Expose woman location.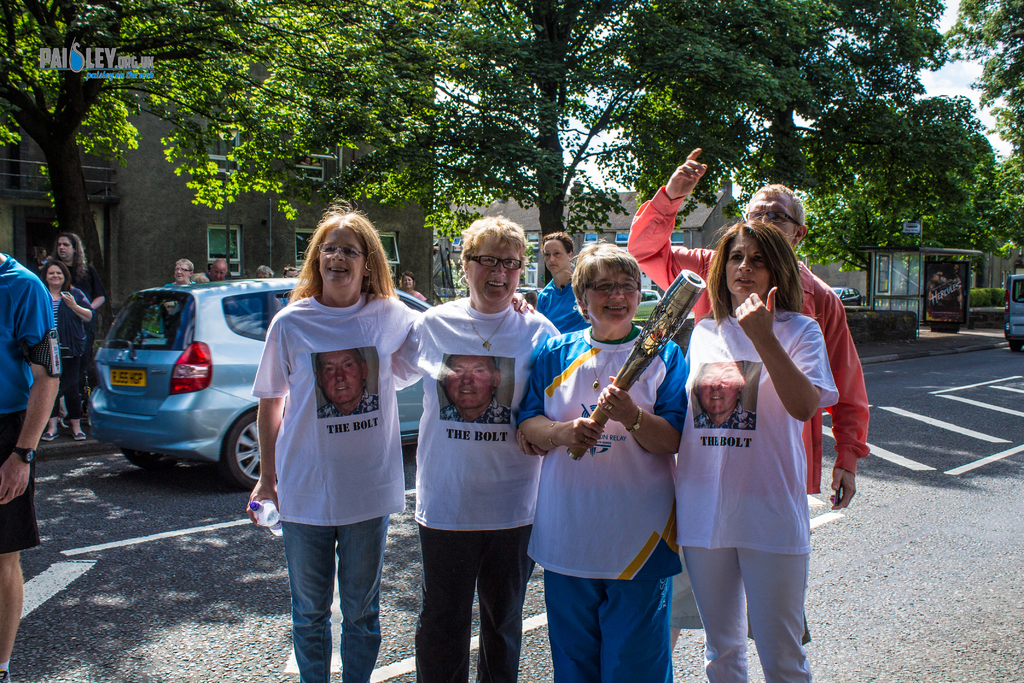
Exposed at <region>388, 215, 557, 682</region>.
